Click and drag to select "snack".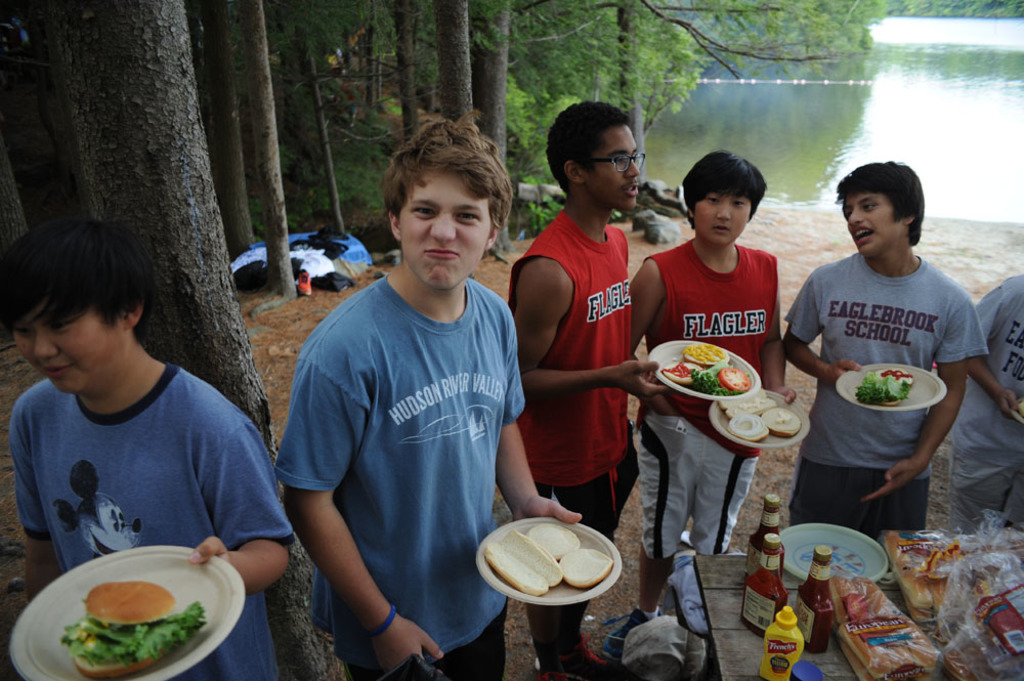
Selection: select_region(559, 544, 613, 591).
